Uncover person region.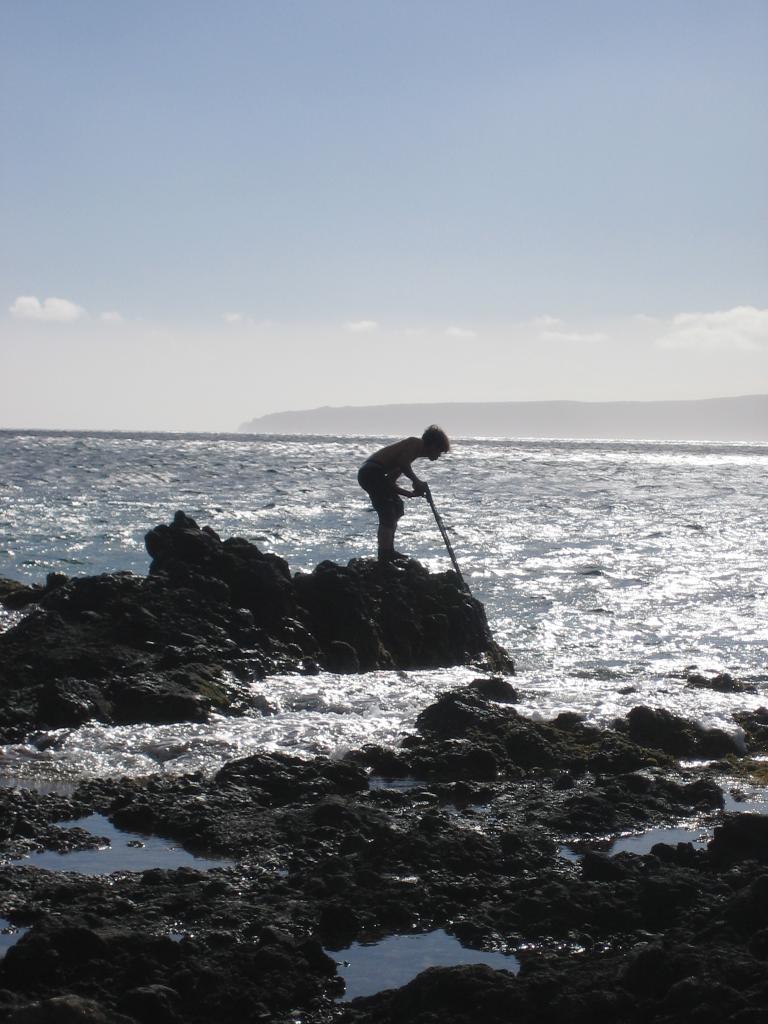
Uncovered: 346, 417, 445, 564.
